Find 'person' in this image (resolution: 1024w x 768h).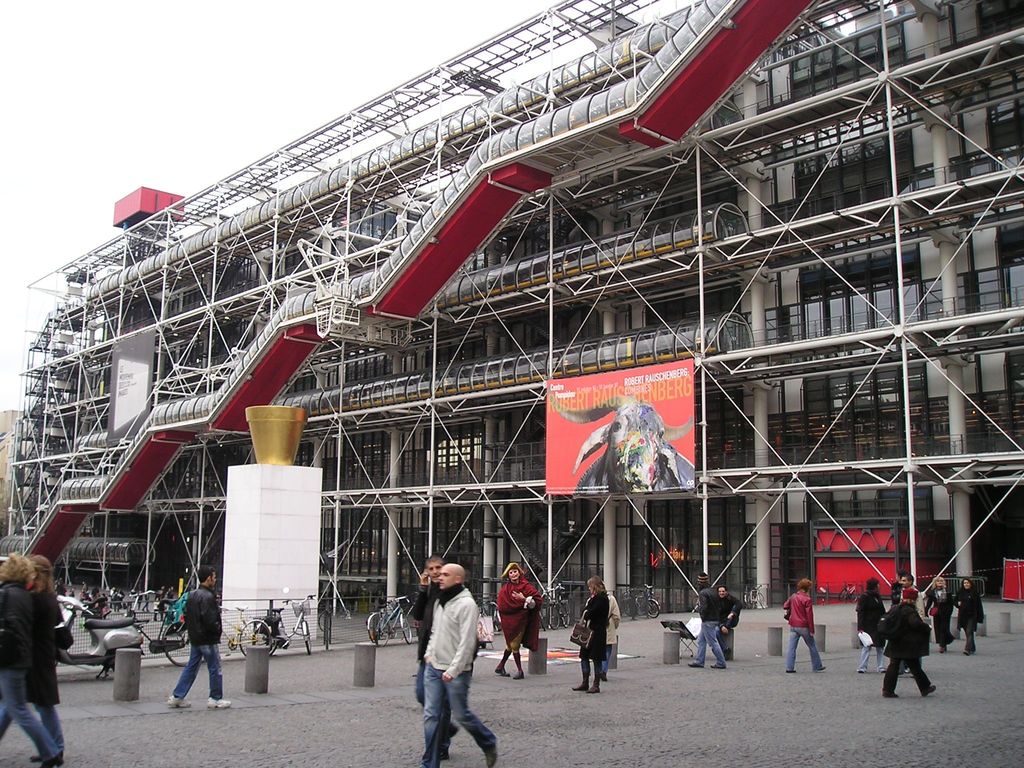
detection(162, 568, 235, 715).
